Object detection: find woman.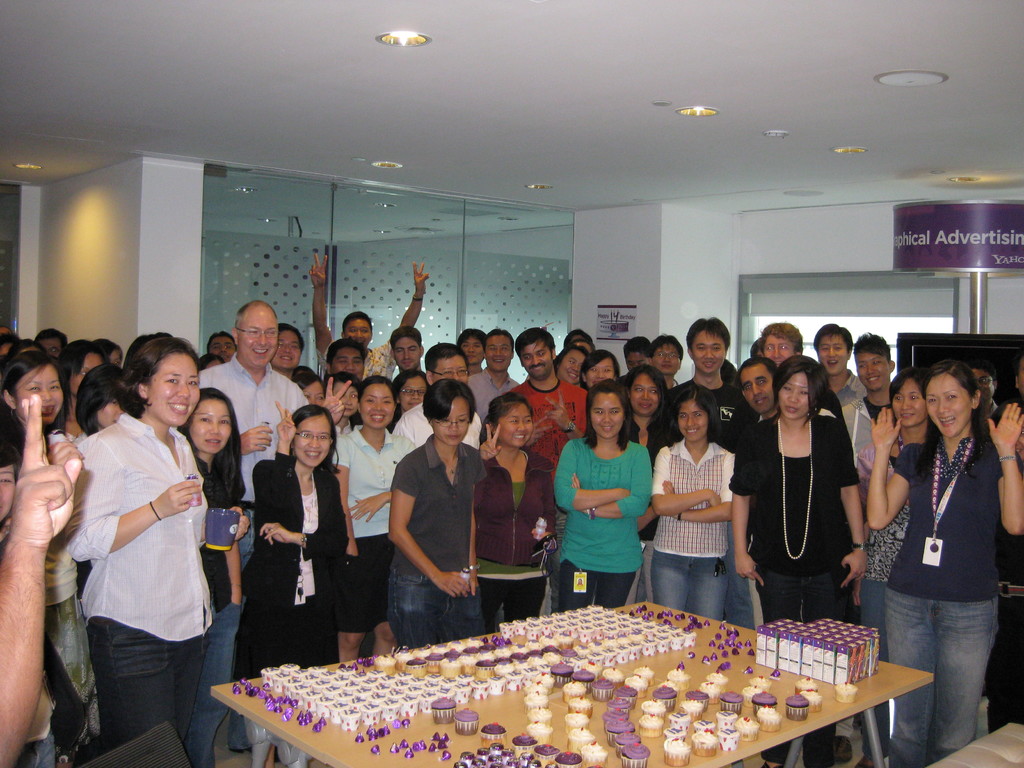
[0,349,112,748].
